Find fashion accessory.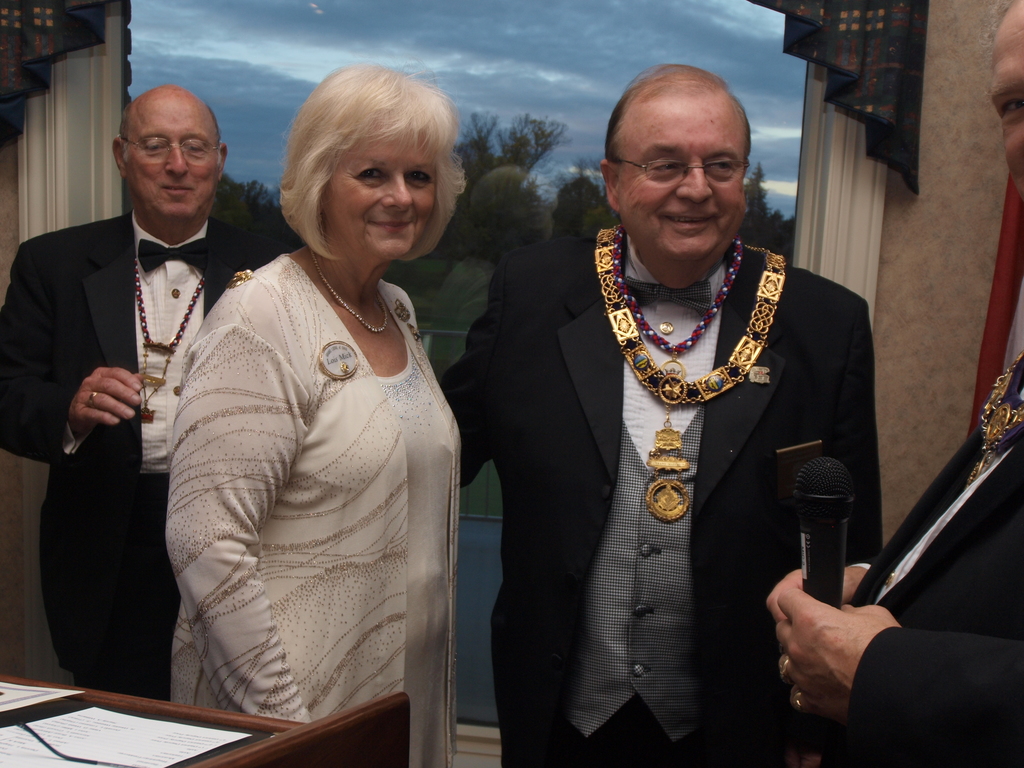
box(227, 266, 258, 290).
